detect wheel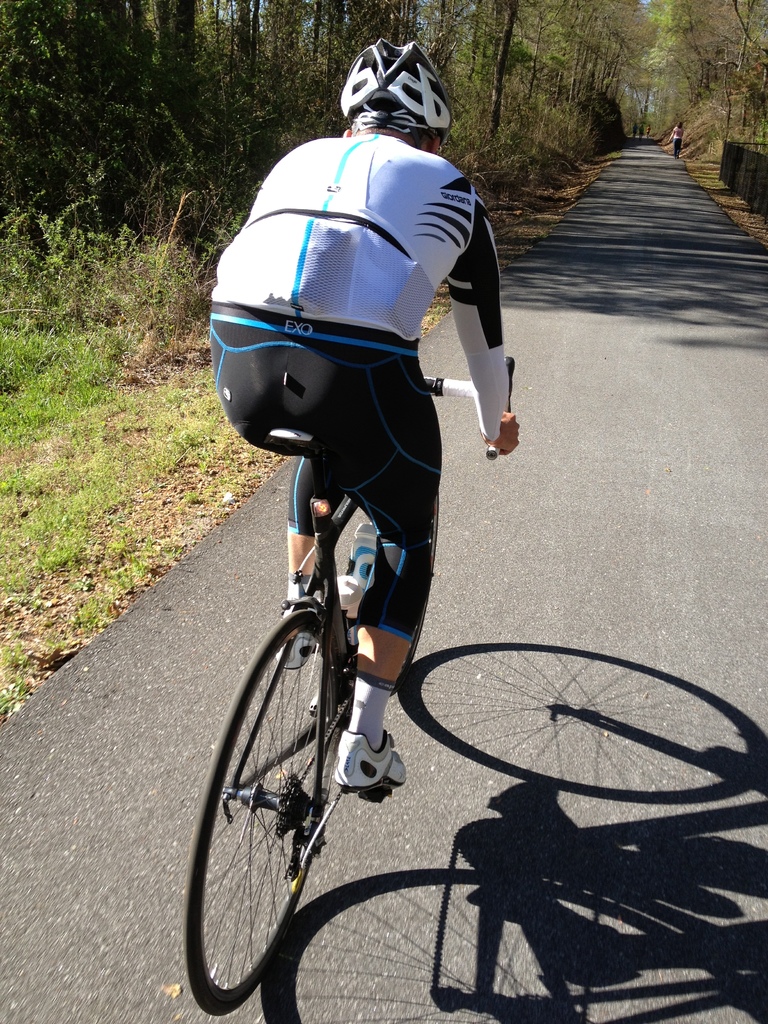
(199,593,358,993)
